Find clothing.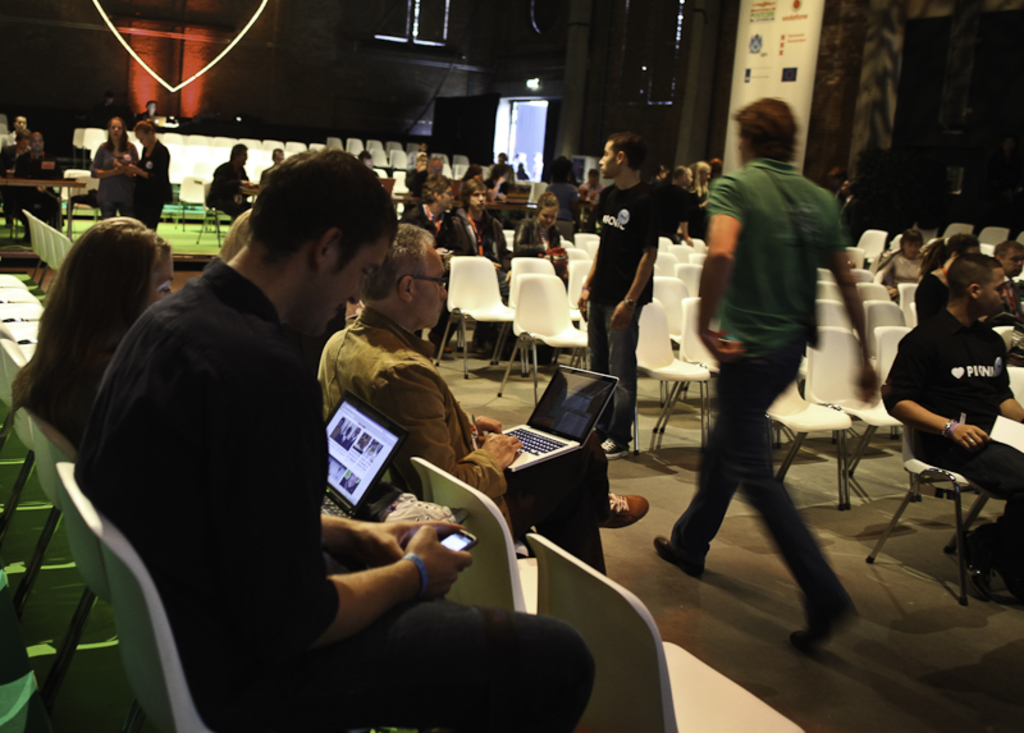
(left=0, top=127, right=18, bottom=148).
